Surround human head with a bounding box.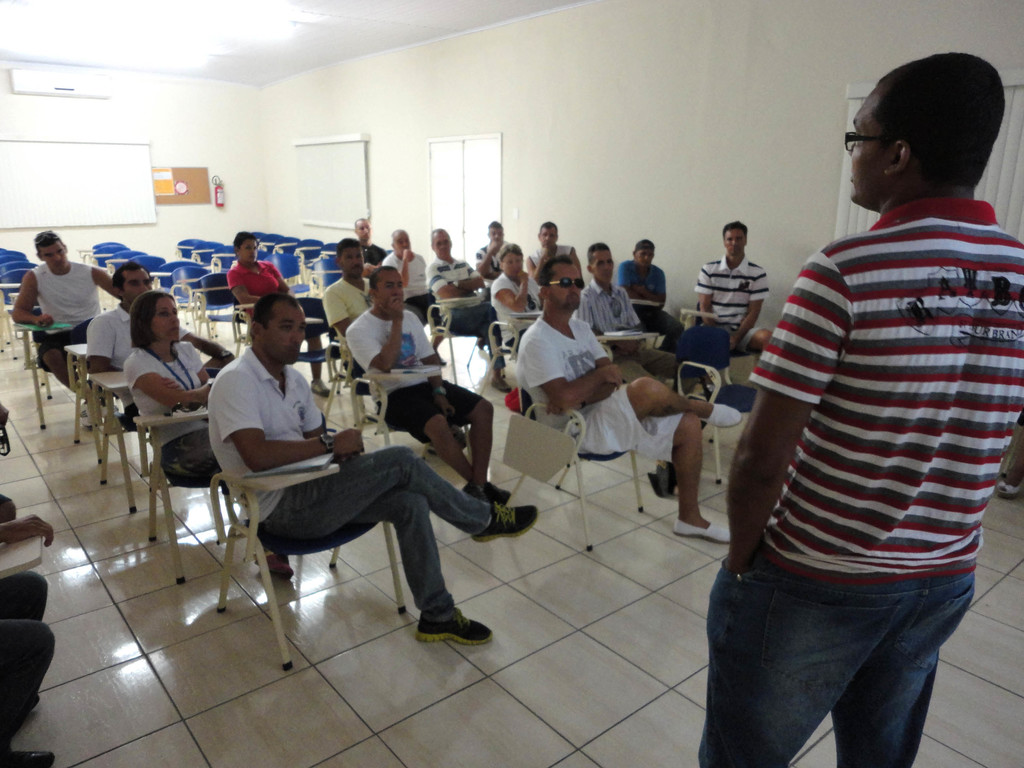
BBox(486, 220, 504, 241).
